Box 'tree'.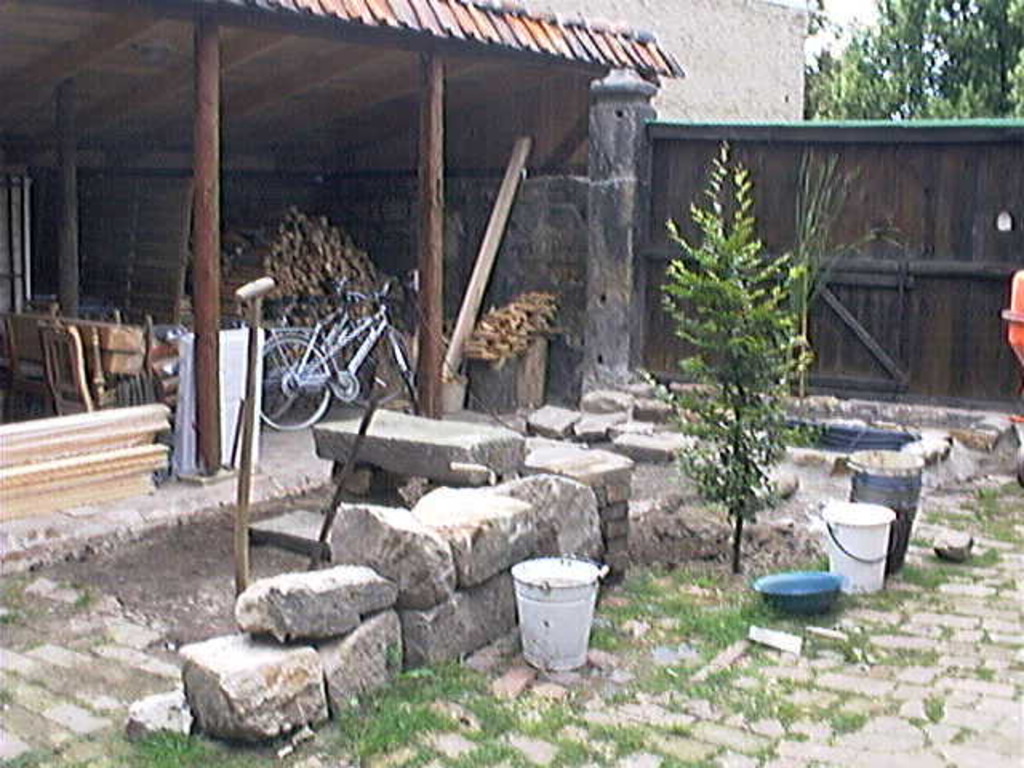
detection(662, 139, 811, 573).
